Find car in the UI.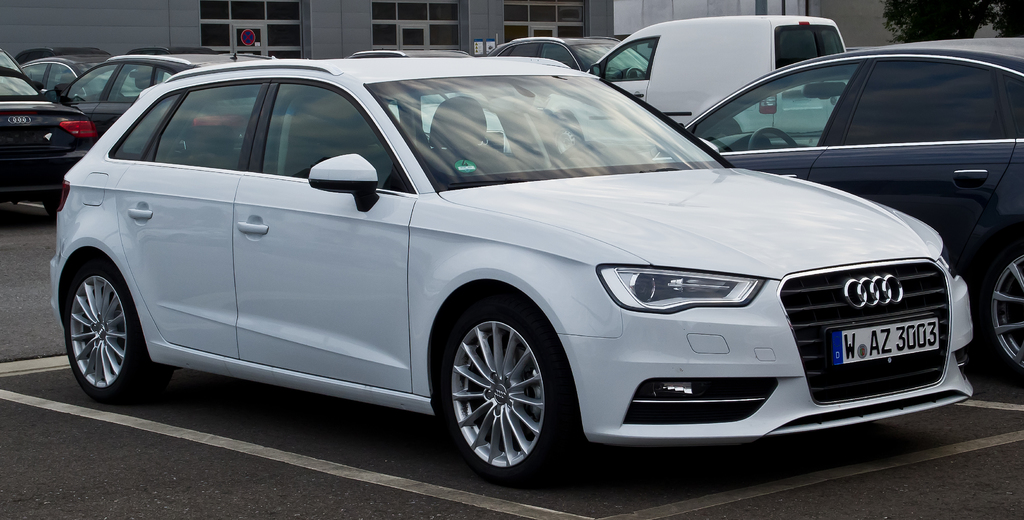
UI element at <box>18,54,140,101</box>.
